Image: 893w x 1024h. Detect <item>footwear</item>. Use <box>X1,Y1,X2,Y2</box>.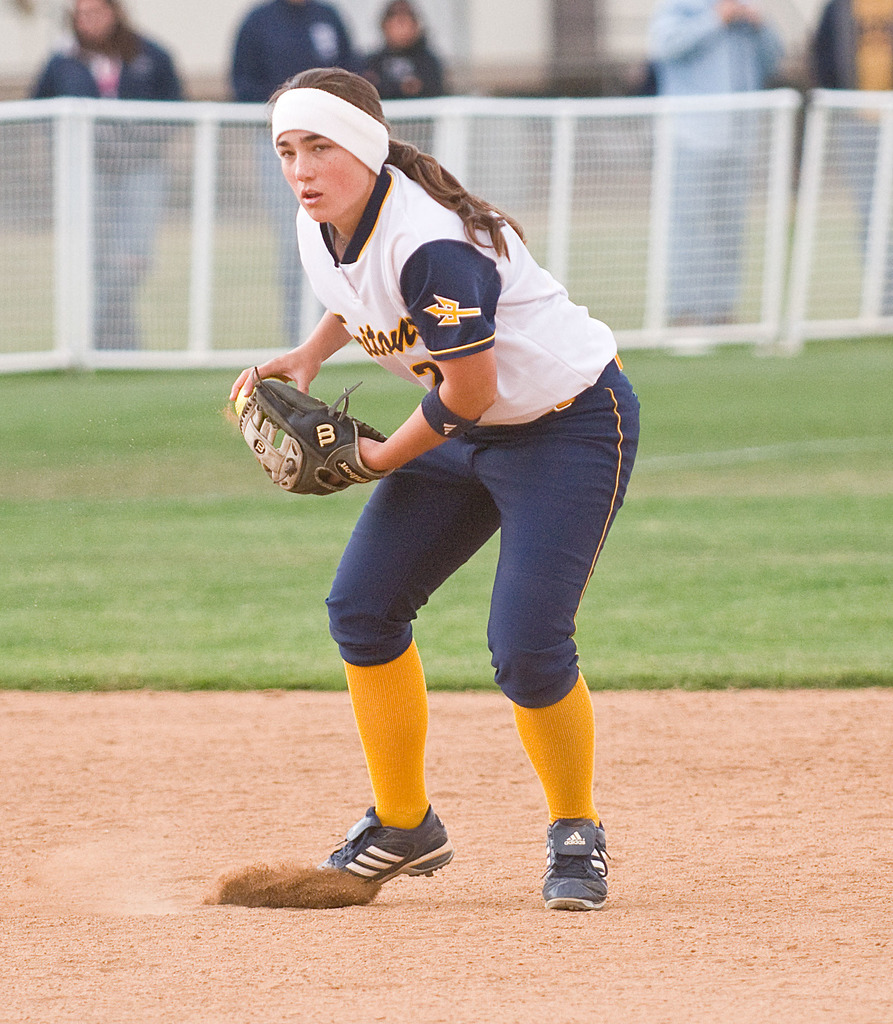
<box>543,821,609,912</box>.
